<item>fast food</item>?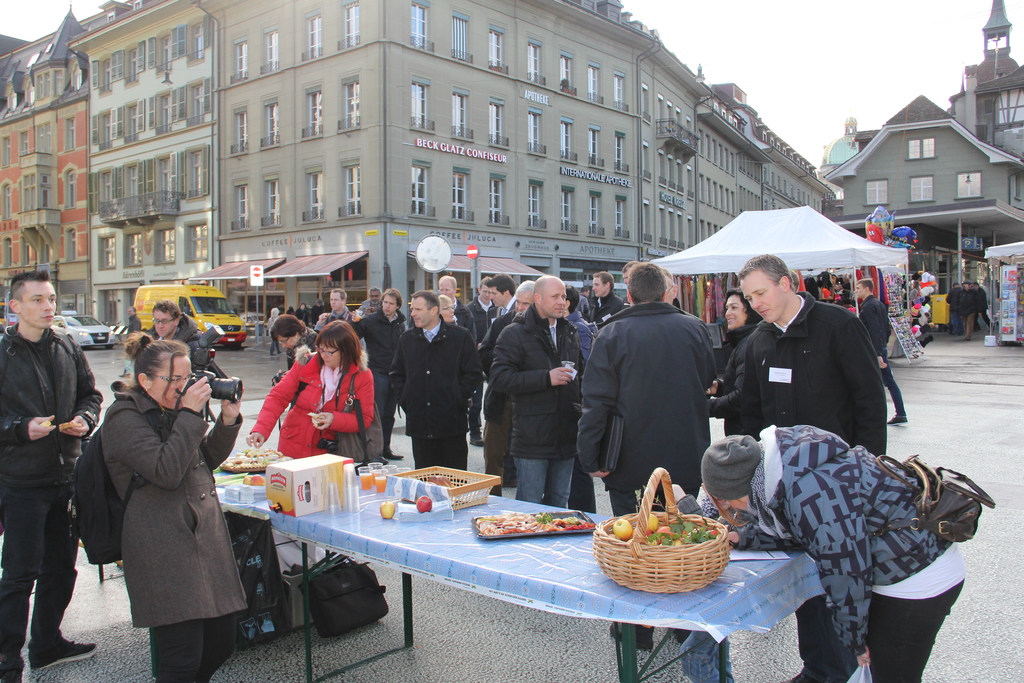
x1=479, y1=511, x2=590, y2=534
